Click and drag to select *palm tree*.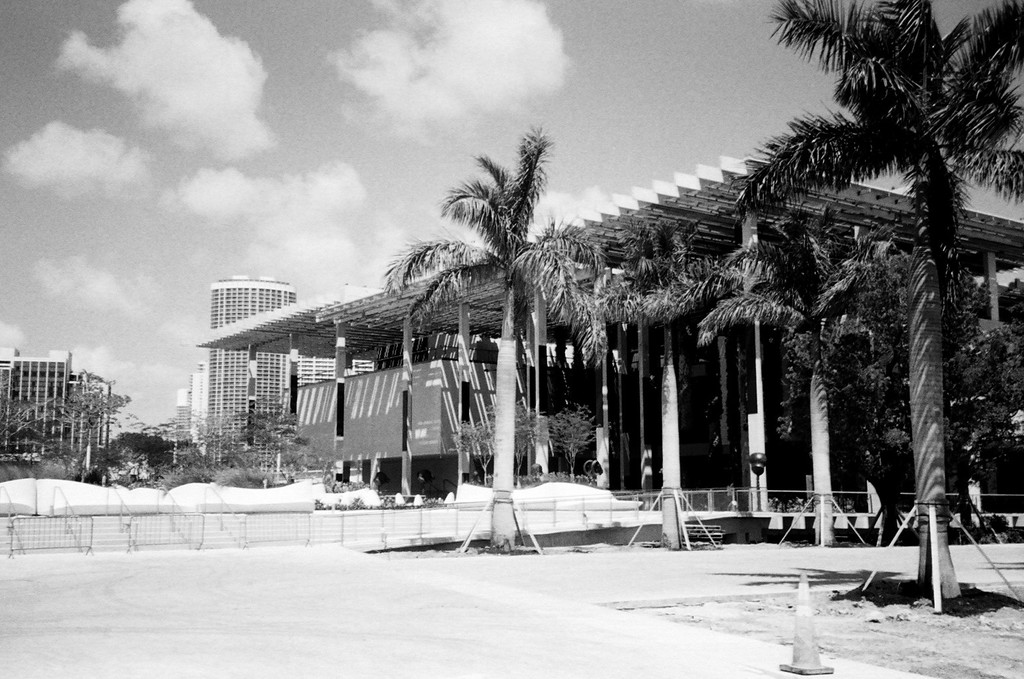
Selection: (left=705, top=0, right=1023, bottom=602).
